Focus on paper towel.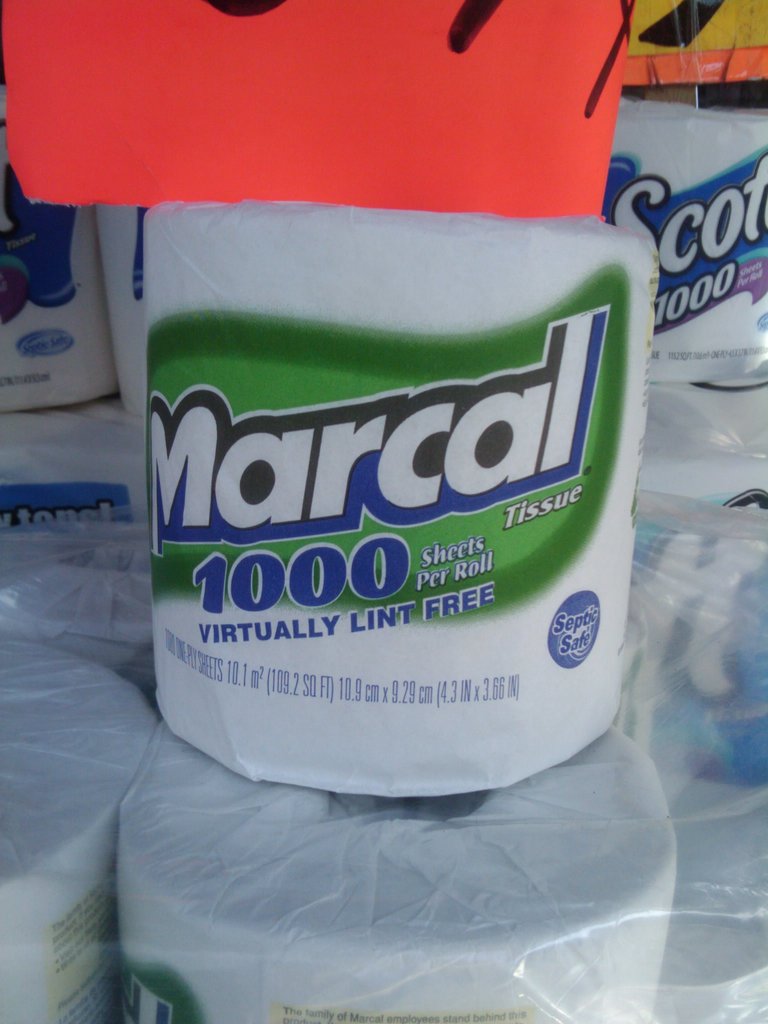
Focused at bbox=[142, 207, 660, 798].
